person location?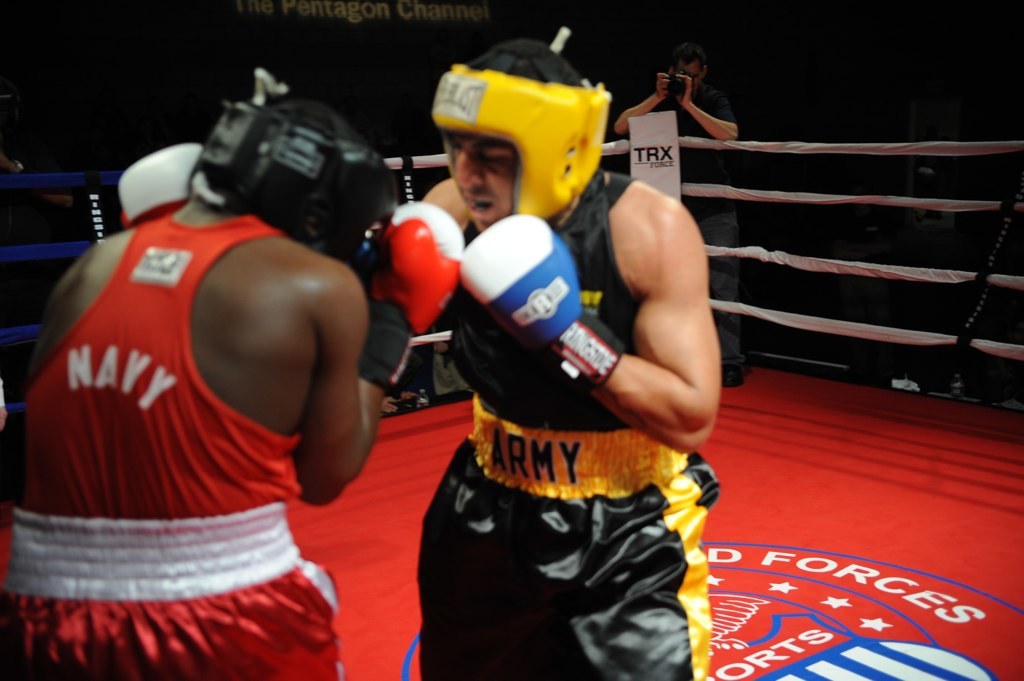
BBox(1, 70, 465, 680)
